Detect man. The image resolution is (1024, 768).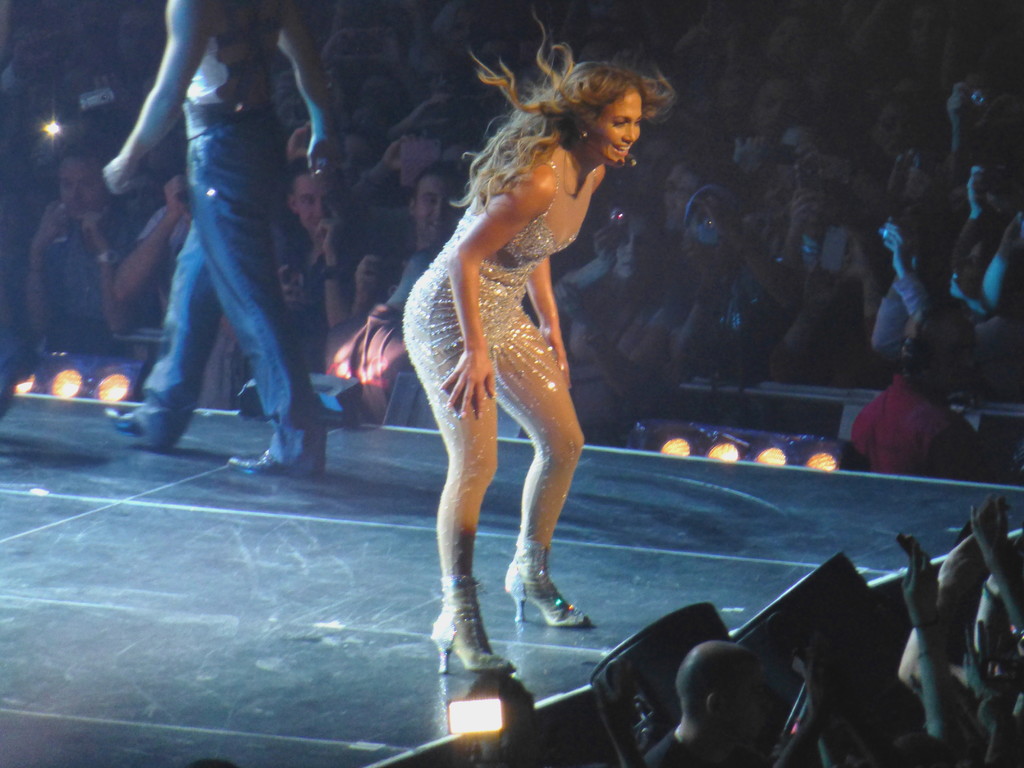
<bbox>661, 182, 784, 388</bbox>.
